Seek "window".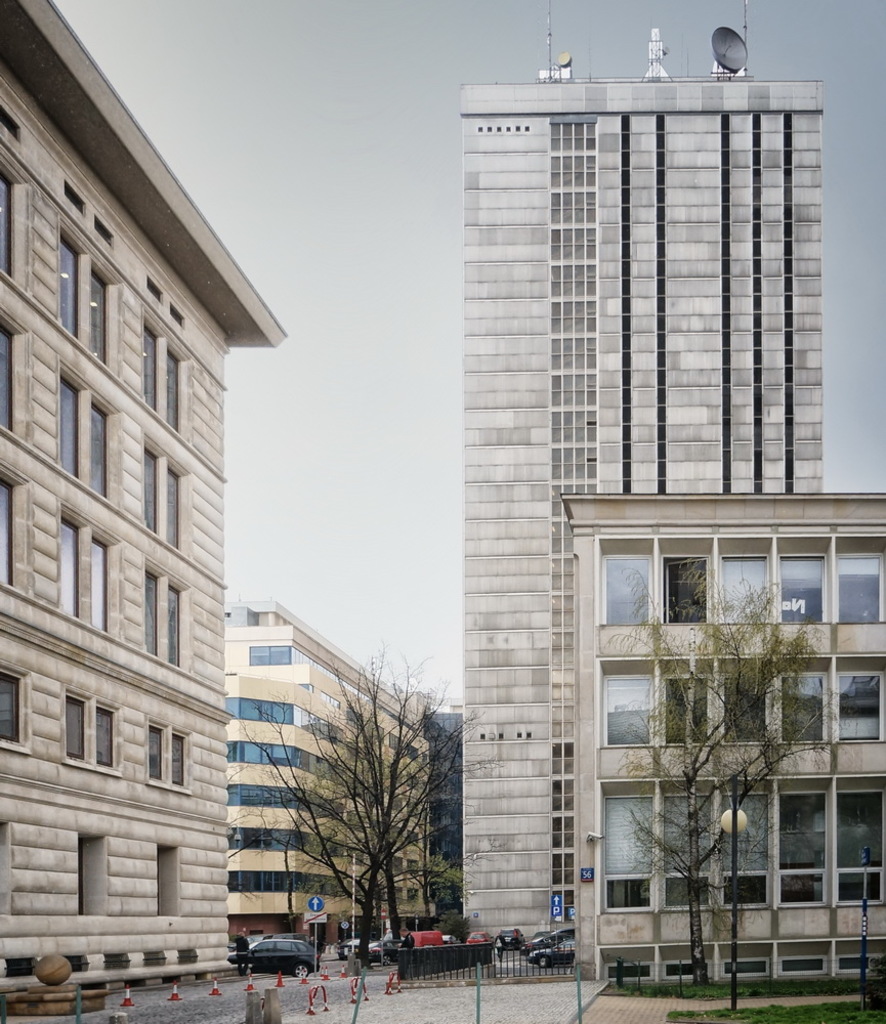
bbox=(771, 669, 830, 749).
